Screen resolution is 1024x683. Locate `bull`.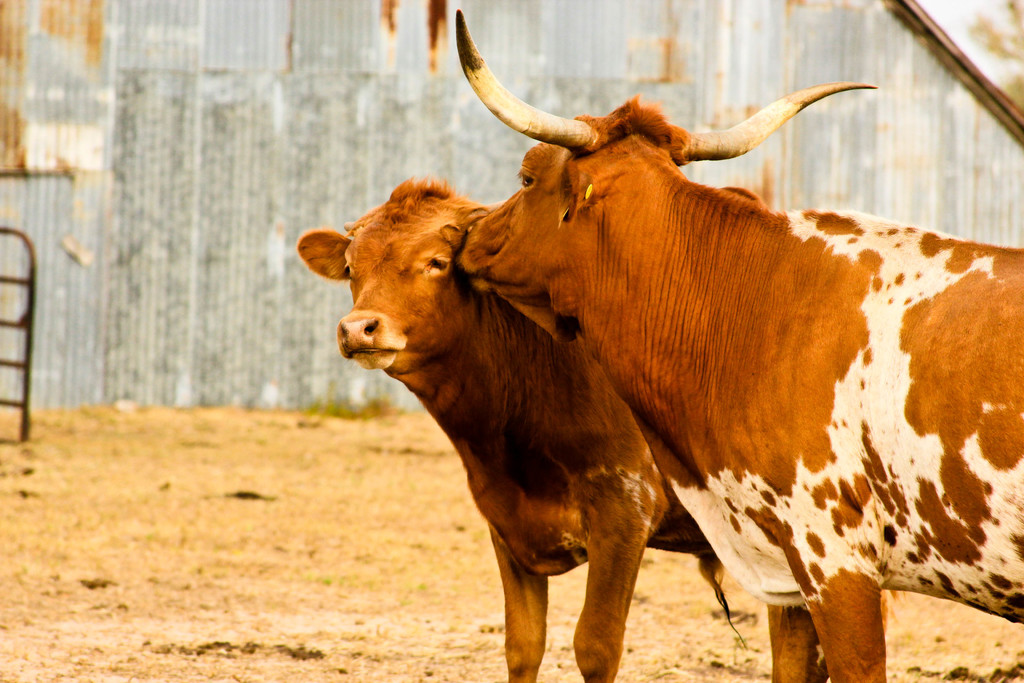
l=449, t=7, r=1023, b=682.
